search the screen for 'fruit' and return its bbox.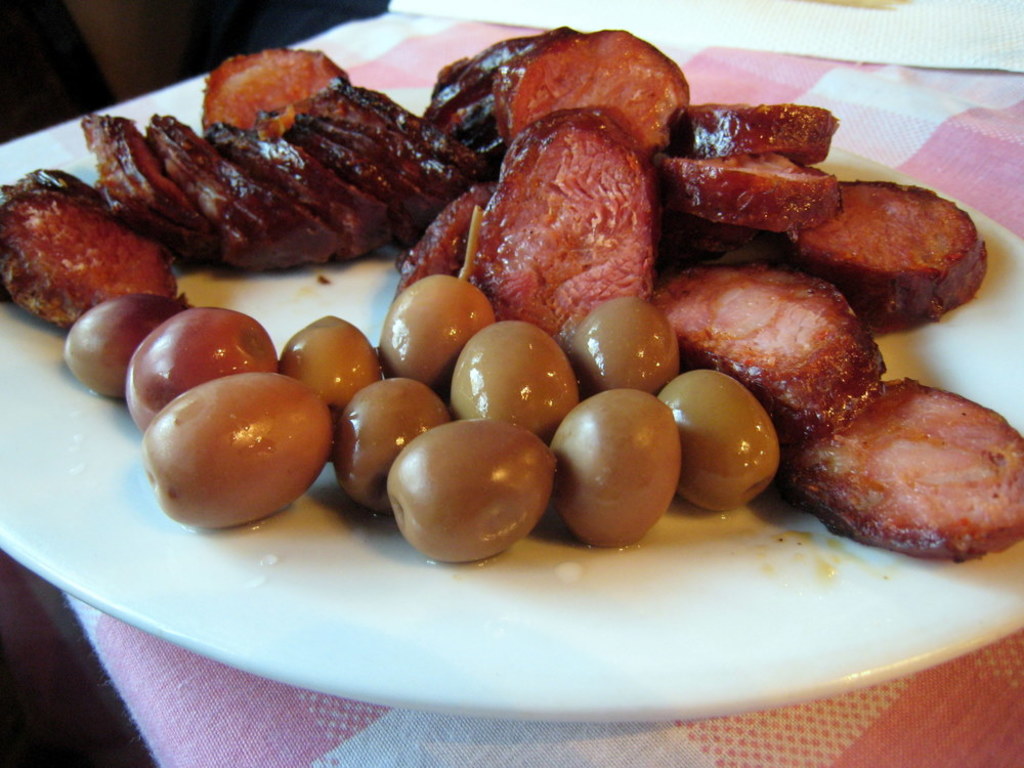
Found: rect(146, 373, 331, 524).
